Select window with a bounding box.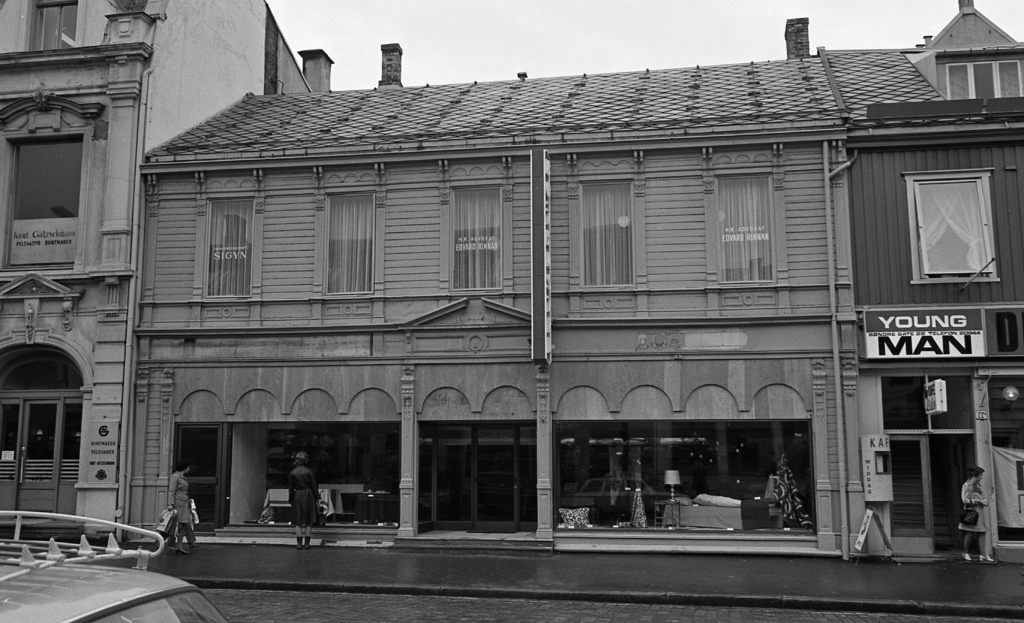
BBox(945, 64, 1022, 97).
